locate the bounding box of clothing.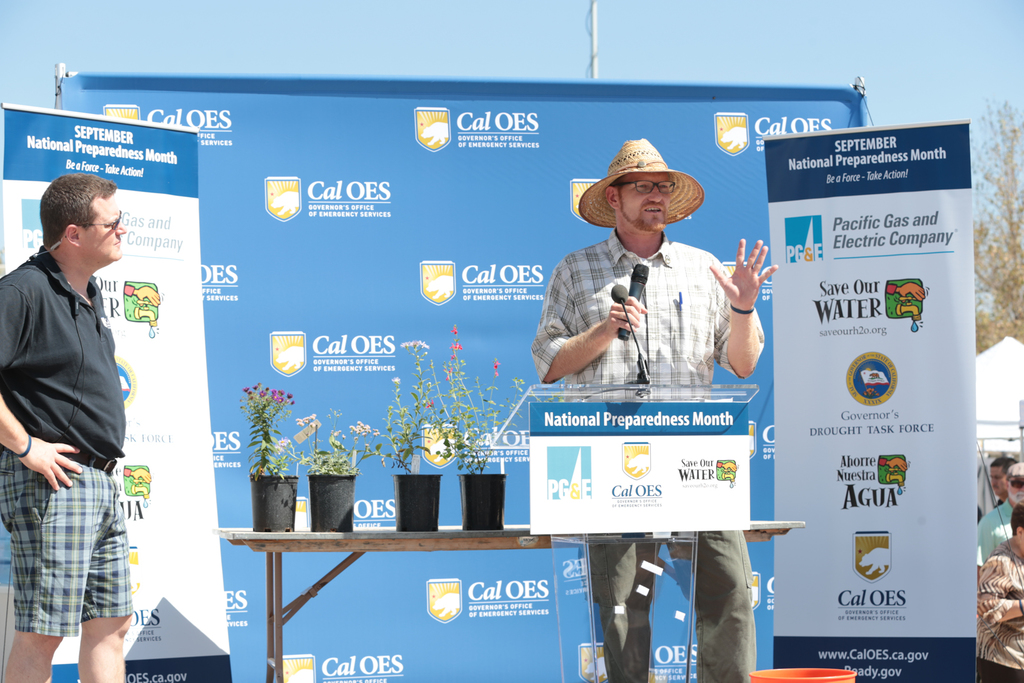
Bounding box: select_region(977, 492, 1023, 563).
